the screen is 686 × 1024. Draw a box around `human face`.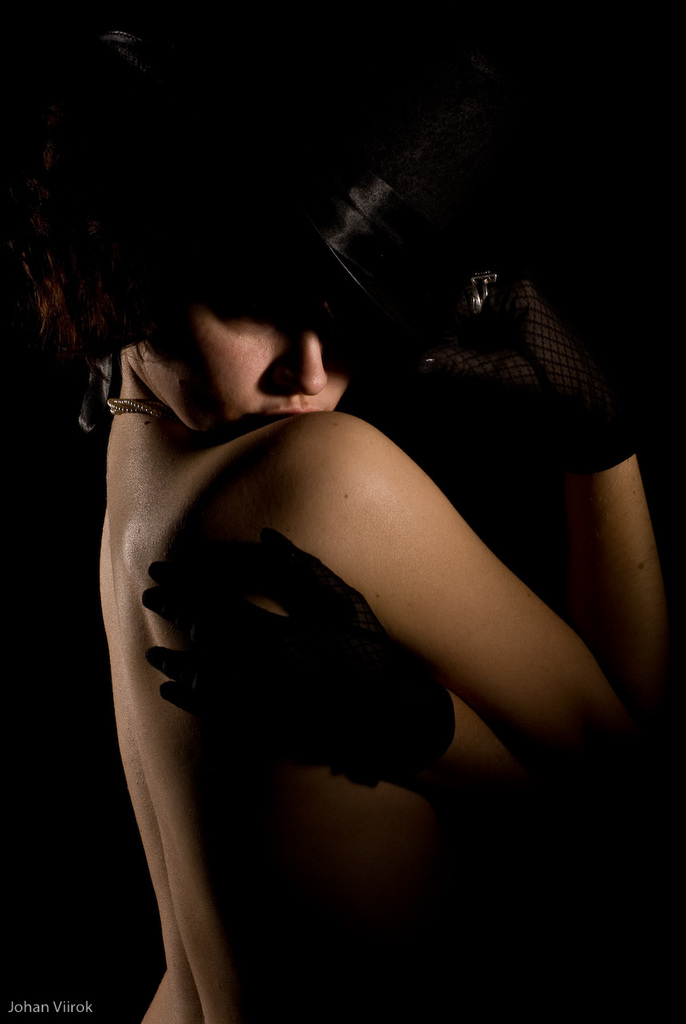
bbox(134, 283, 354, 444).
